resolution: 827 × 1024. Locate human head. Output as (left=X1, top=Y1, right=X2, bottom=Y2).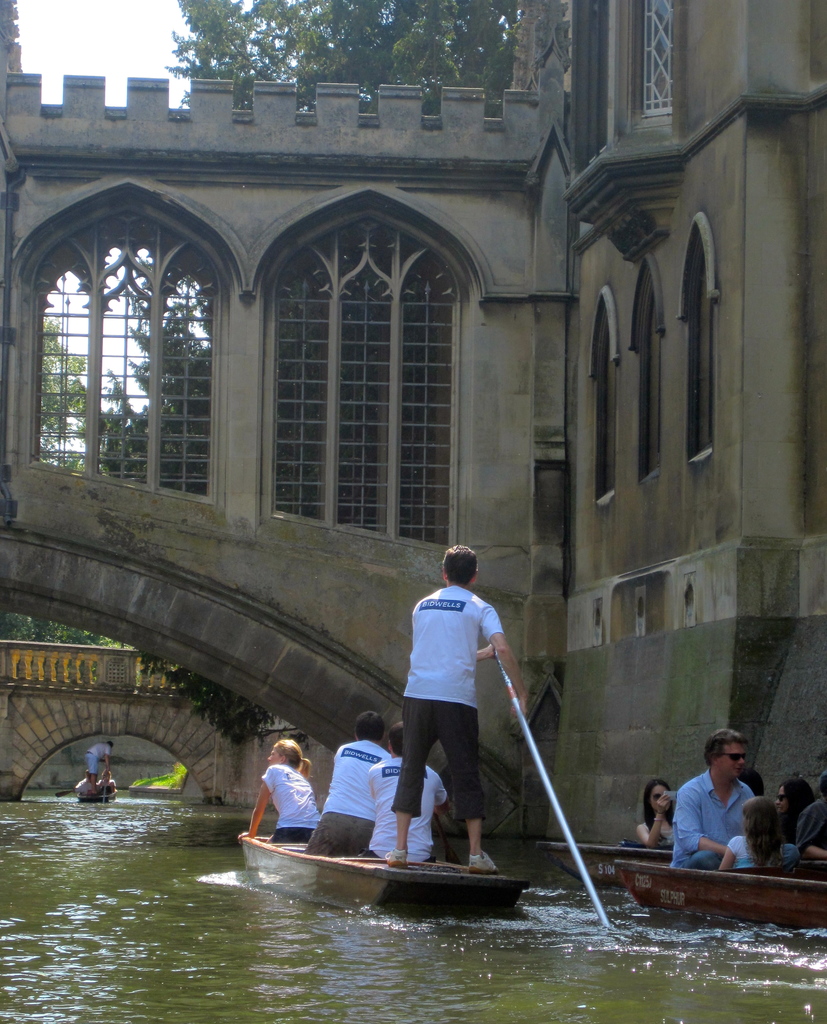
(left=441, top=543, right=478, bottom=584).
